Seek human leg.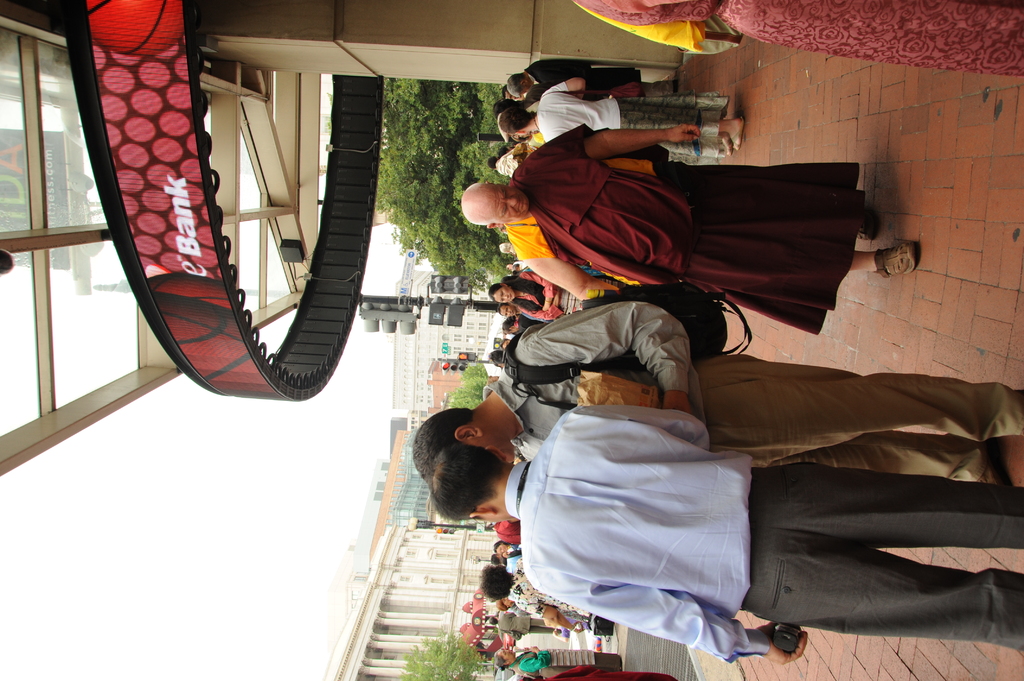
crop(698, 349, 1021, 448).
